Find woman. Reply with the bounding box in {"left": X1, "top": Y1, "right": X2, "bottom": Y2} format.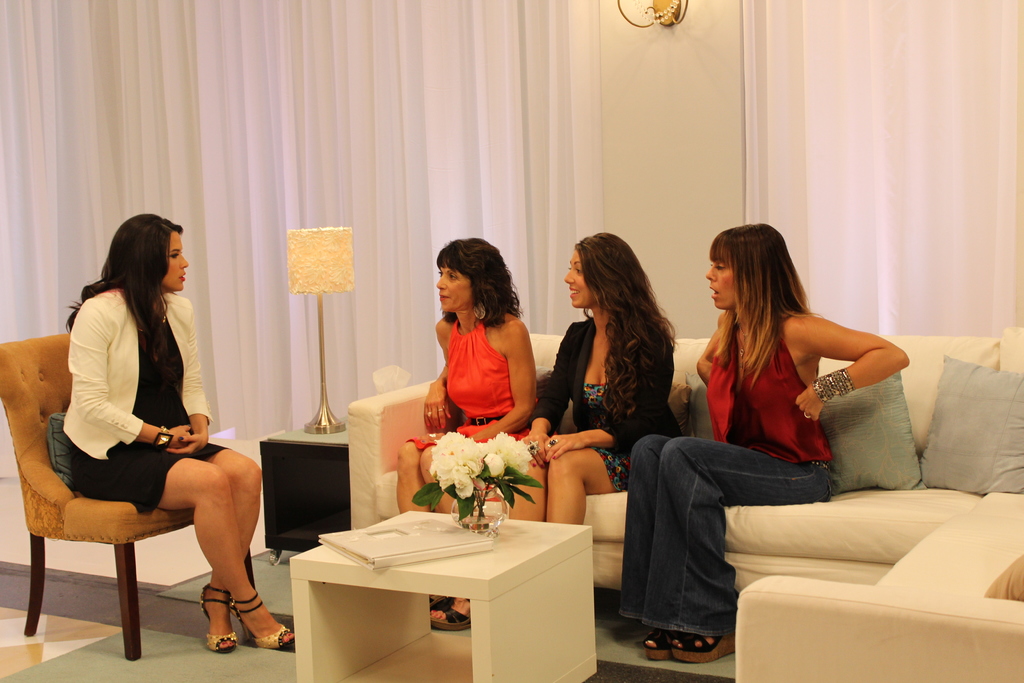
{"left": 43, "top": 181, "right": 234, "bottom": 670}.
